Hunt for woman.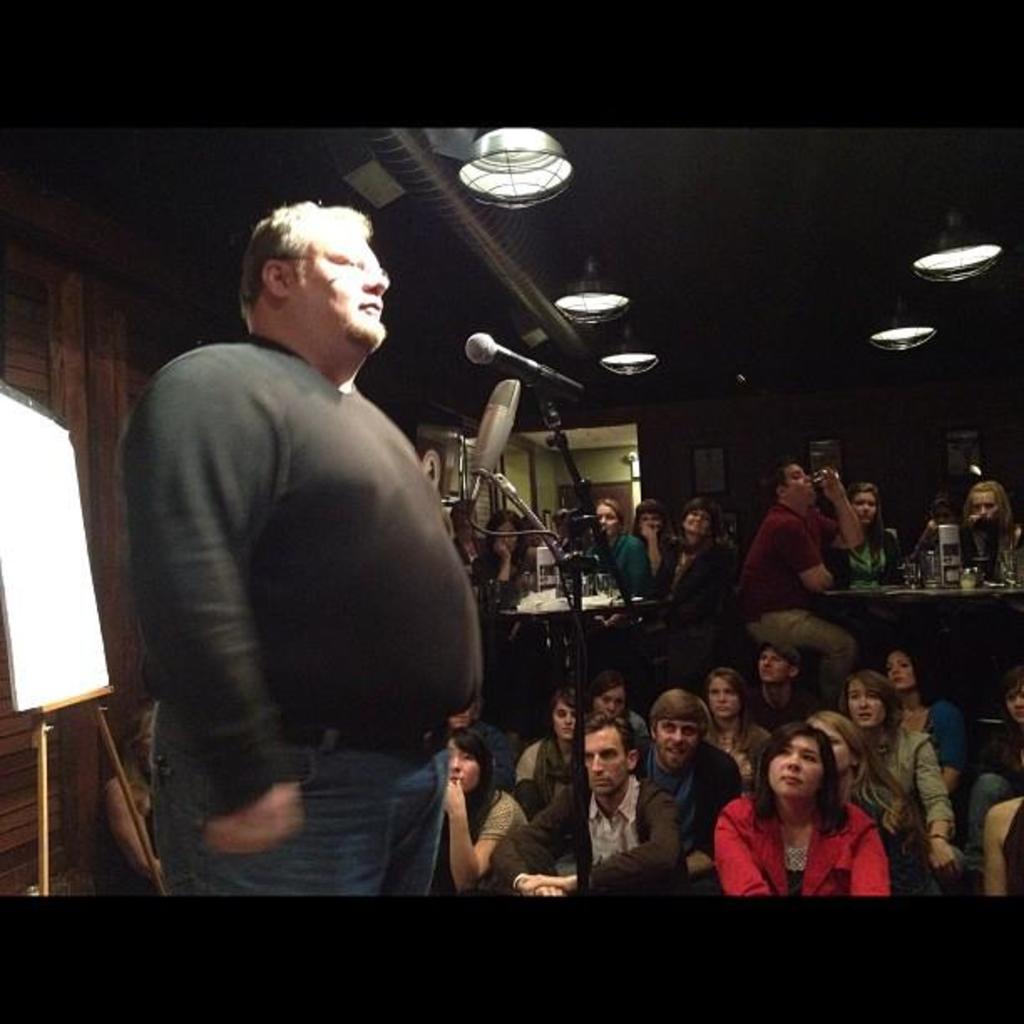
Hunted down at crop(957, 480, 1022, 579).
